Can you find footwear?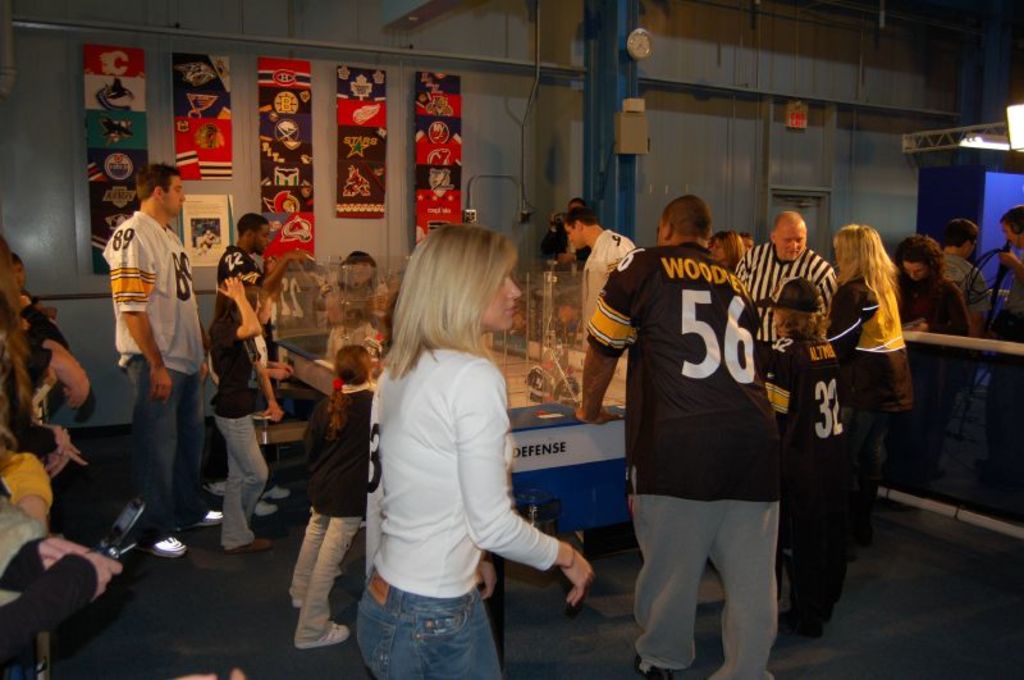
Yes, bounding box: 735, 670, 788, 679.
